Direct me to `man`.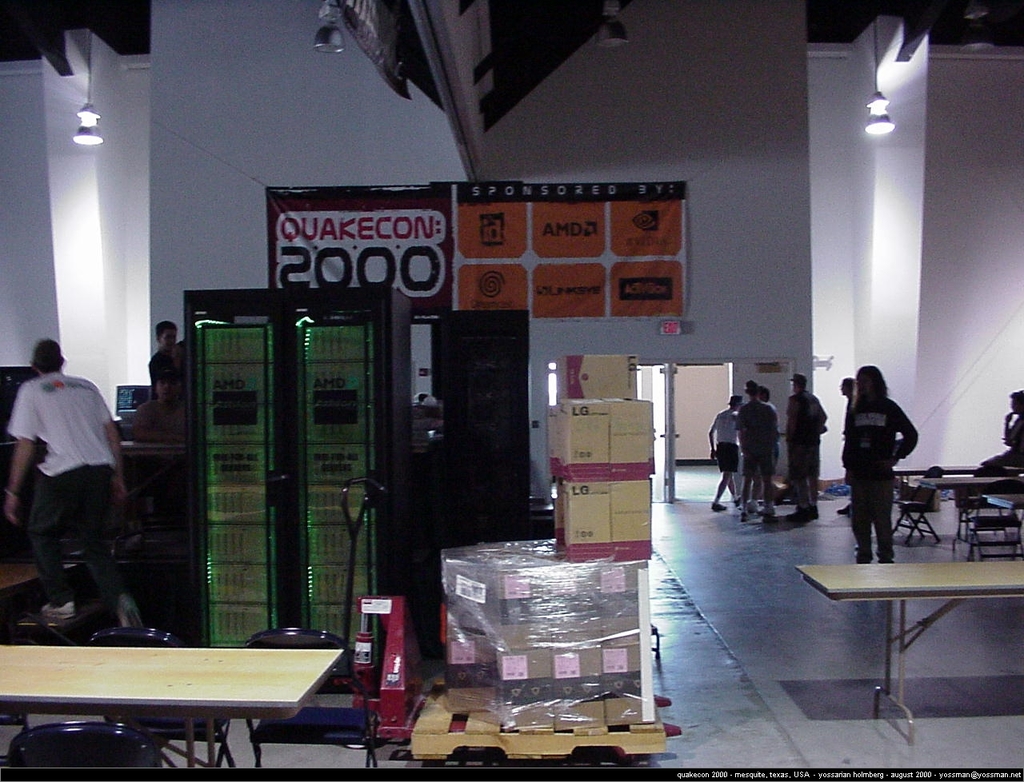
Direction: box=[832, 375, 859, 517].
